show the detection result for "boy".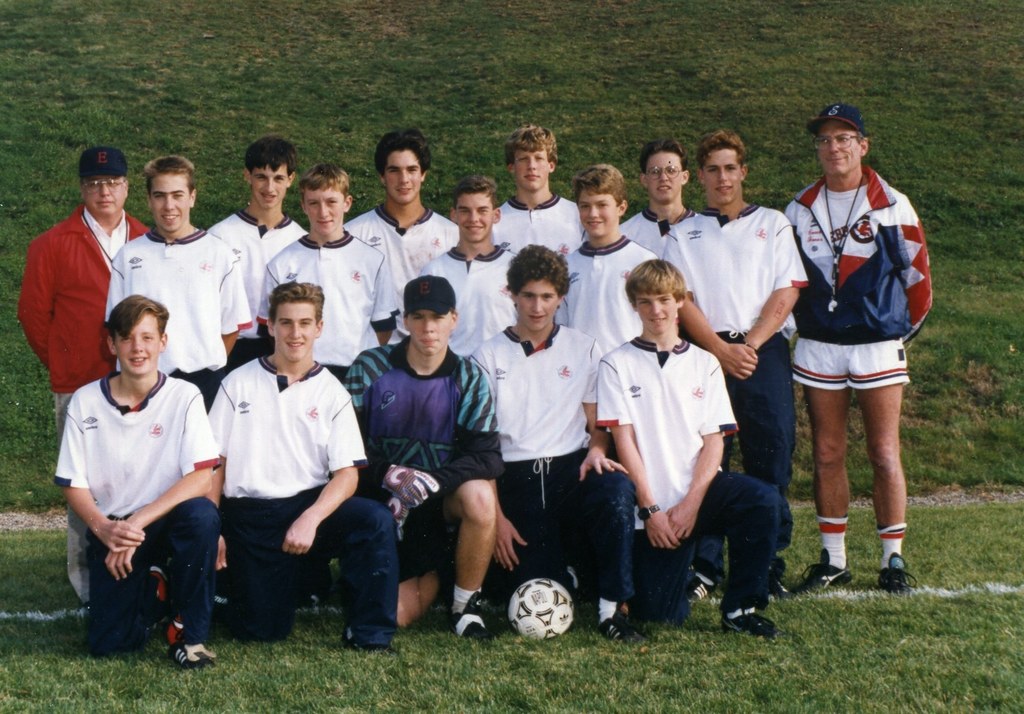
(555,163,656,353).
